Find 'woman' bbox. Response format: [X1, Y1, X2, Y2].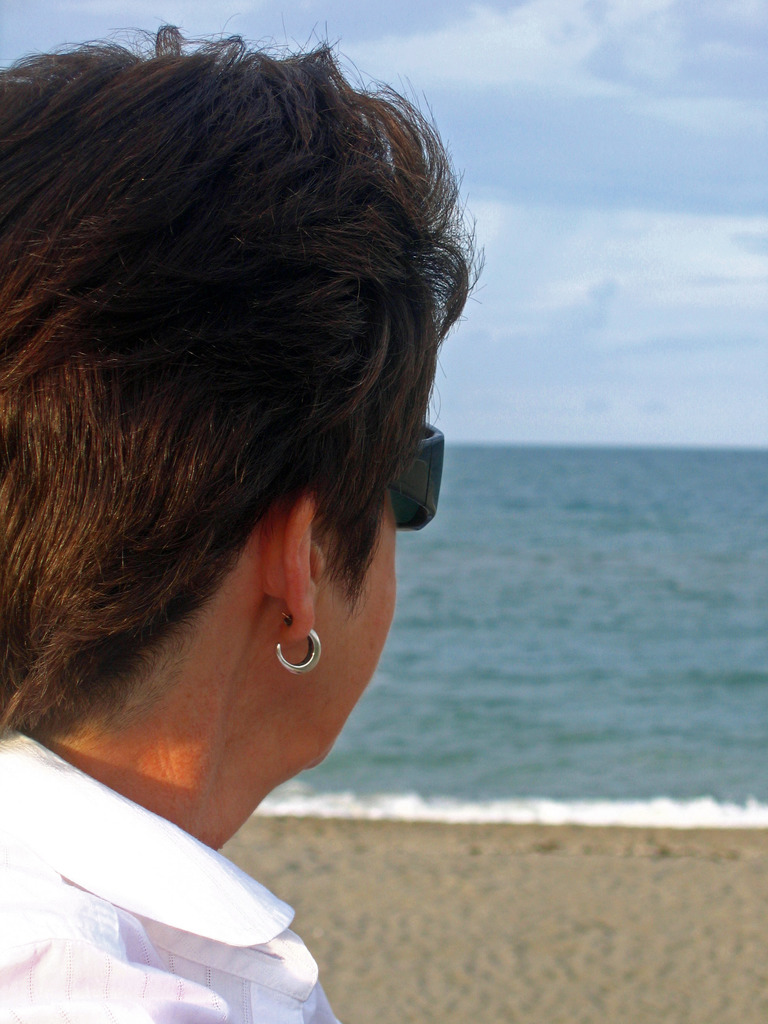
[0, 1, 463, 1023].
